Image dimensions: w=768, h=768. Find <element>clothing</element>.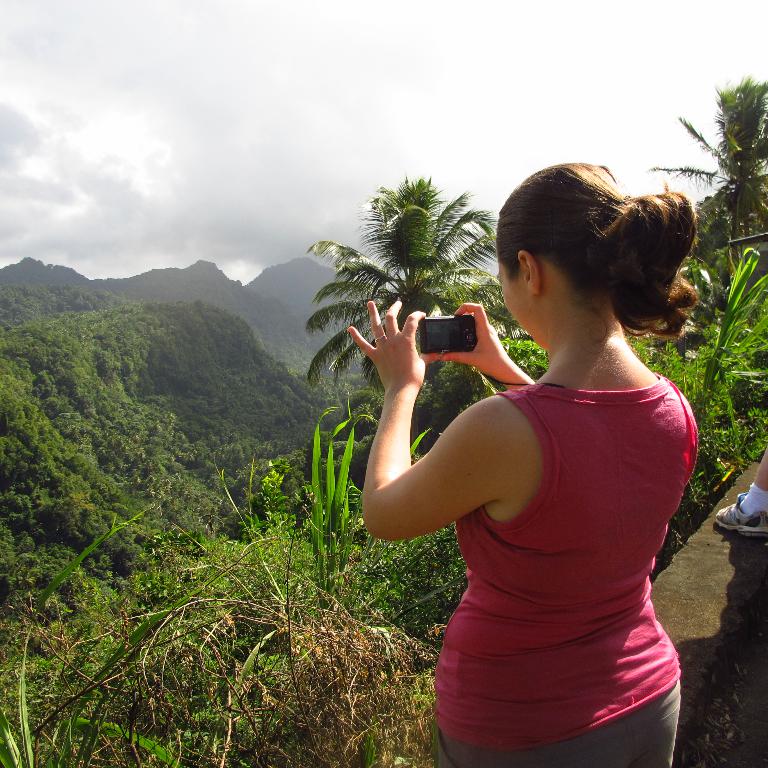
locate(422, 368, 686, 767).
